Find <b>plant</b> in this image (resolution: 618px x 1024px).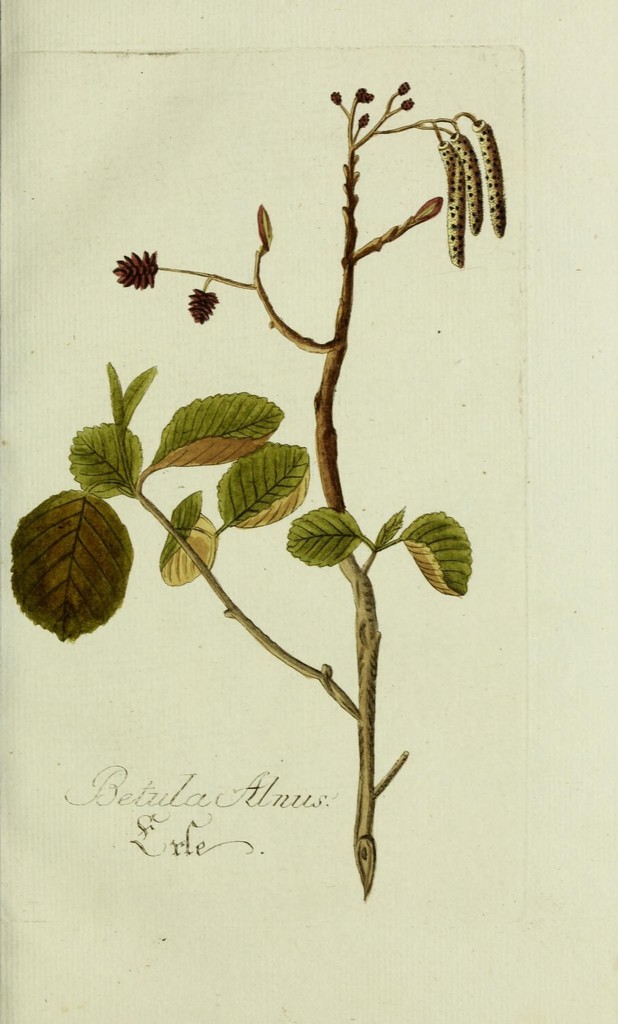
BBox(8, 74, 508, 899).
